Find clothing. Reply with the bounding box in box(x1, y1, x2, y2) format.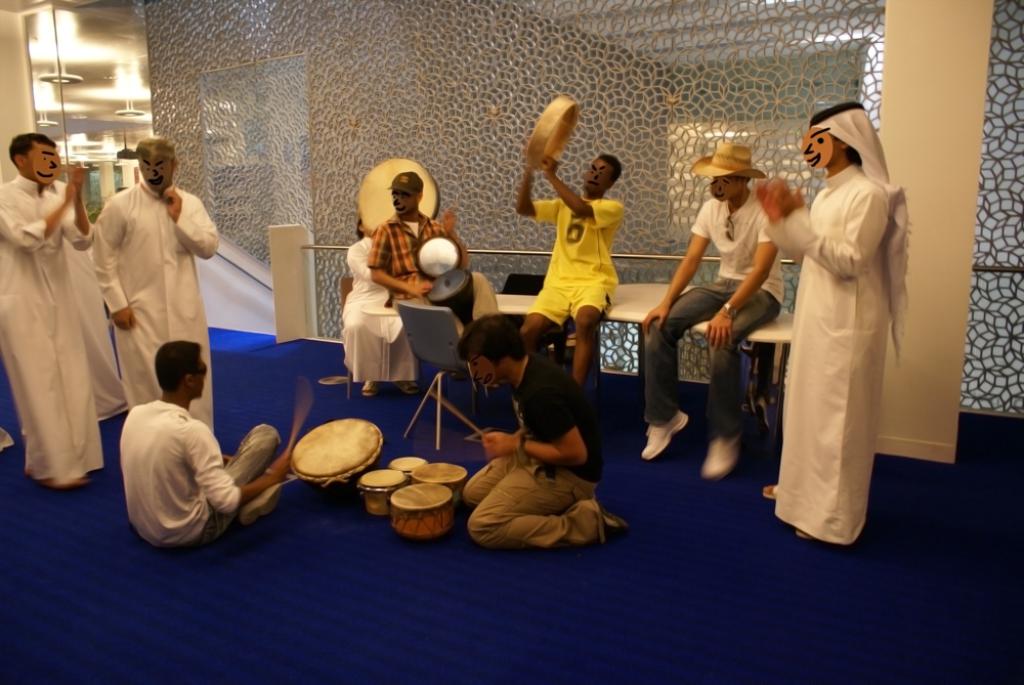
box(93, 183, 220, 431).
